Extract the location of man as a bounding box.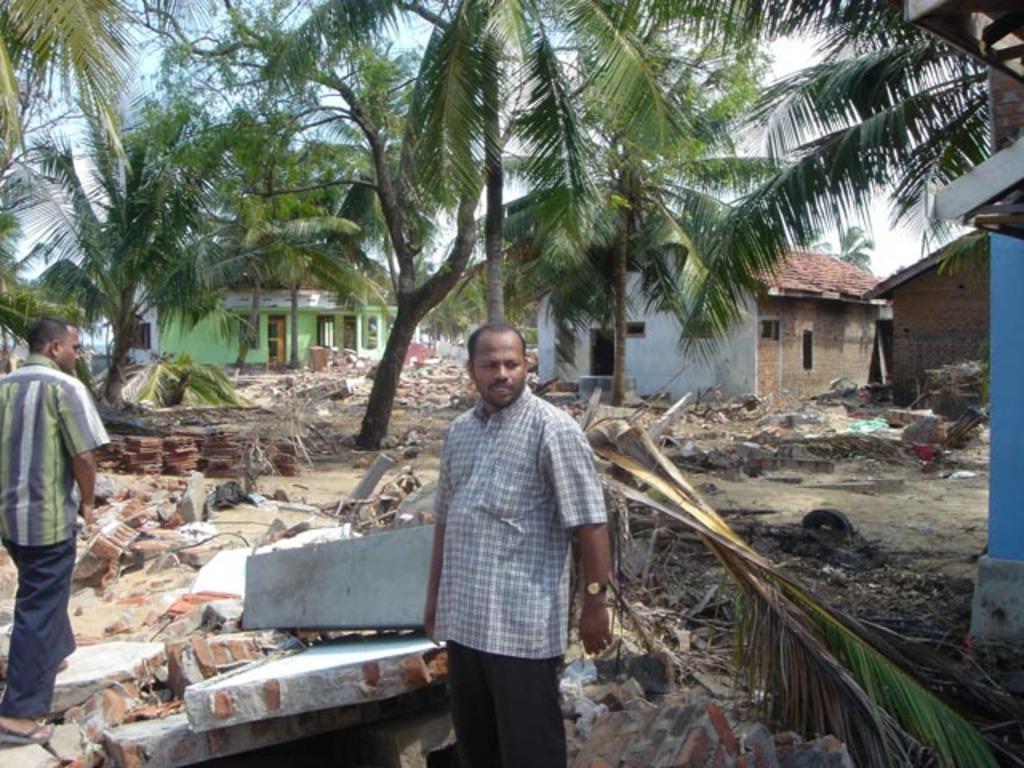
region(410, 294, 608, 741).
